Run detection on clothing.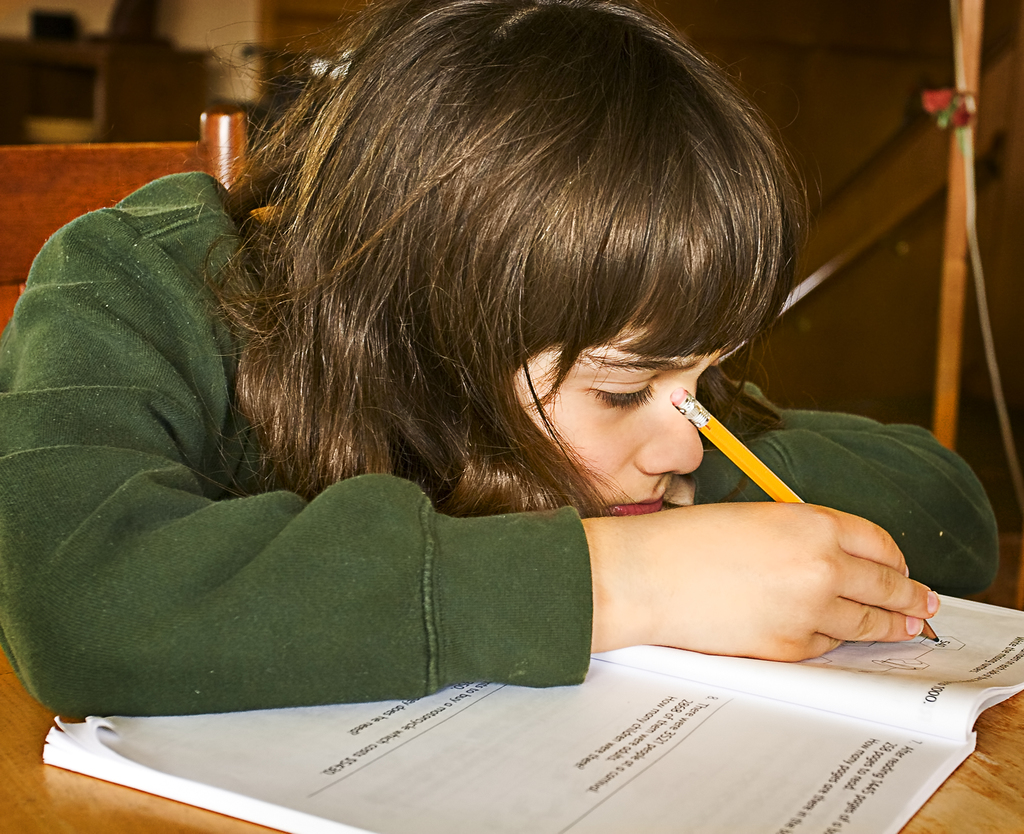
Result: detection(0, 168, 998, 717).
